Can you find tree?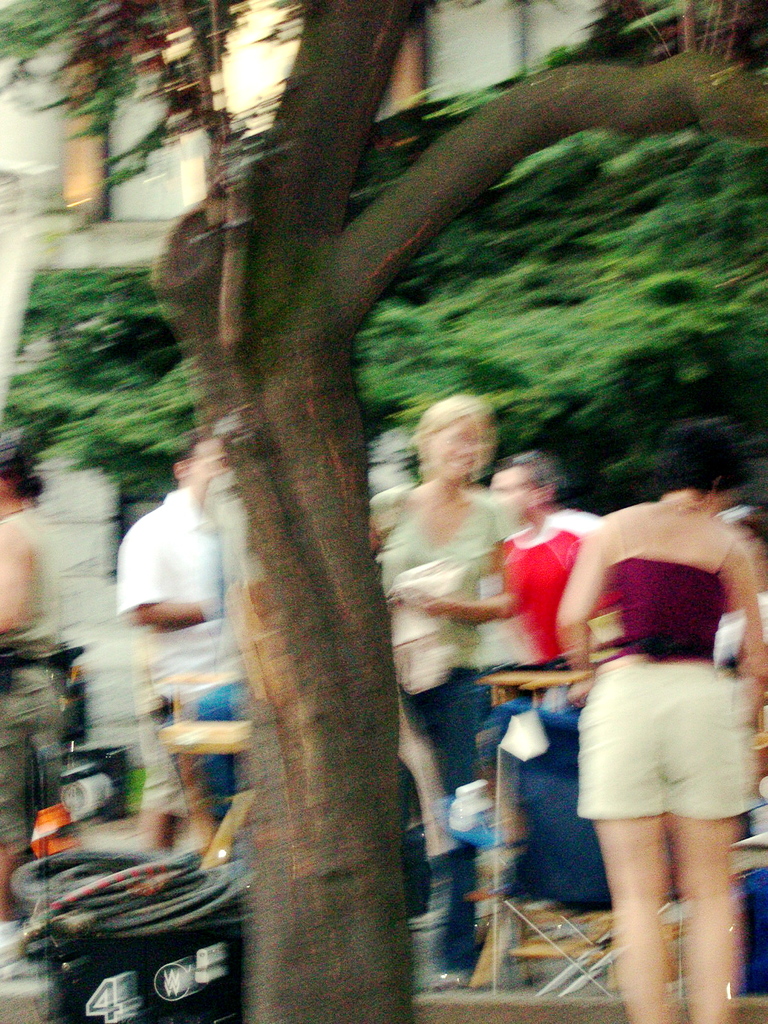
Yes, bounding box: bbox=[0, 3, 767, 532].
